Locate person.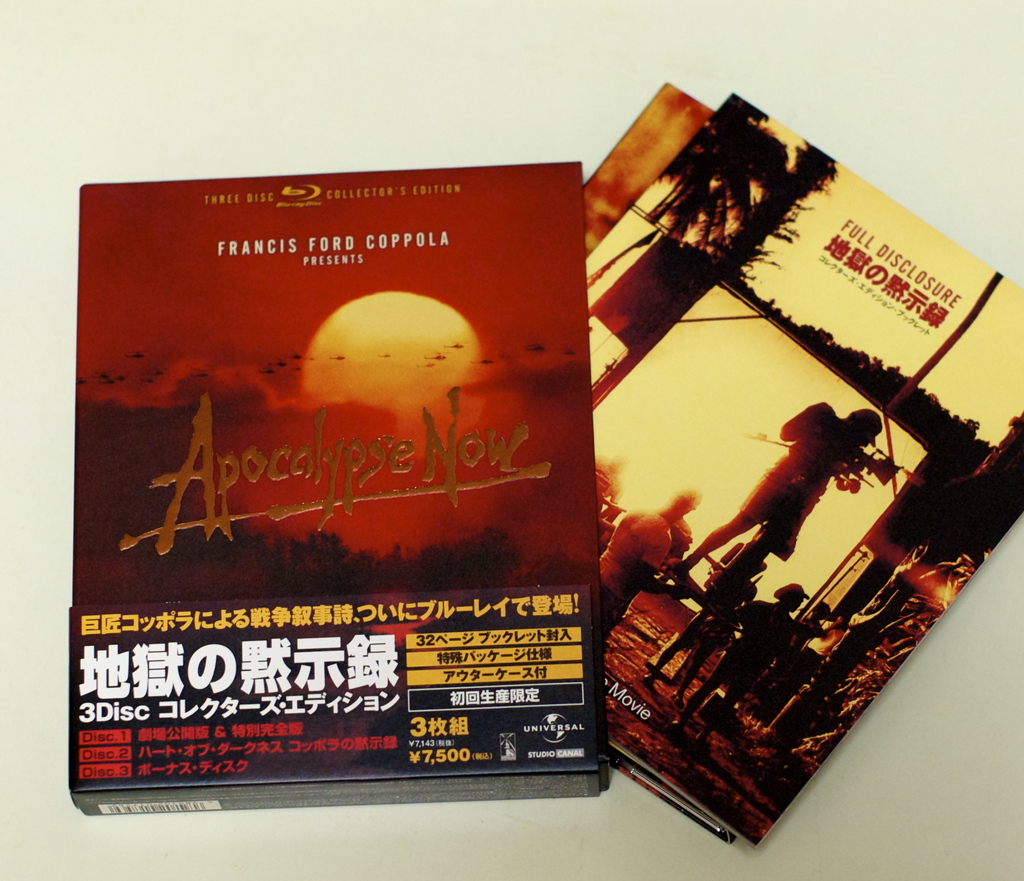
Bounding box: rect(720, 382, 888, 616).
